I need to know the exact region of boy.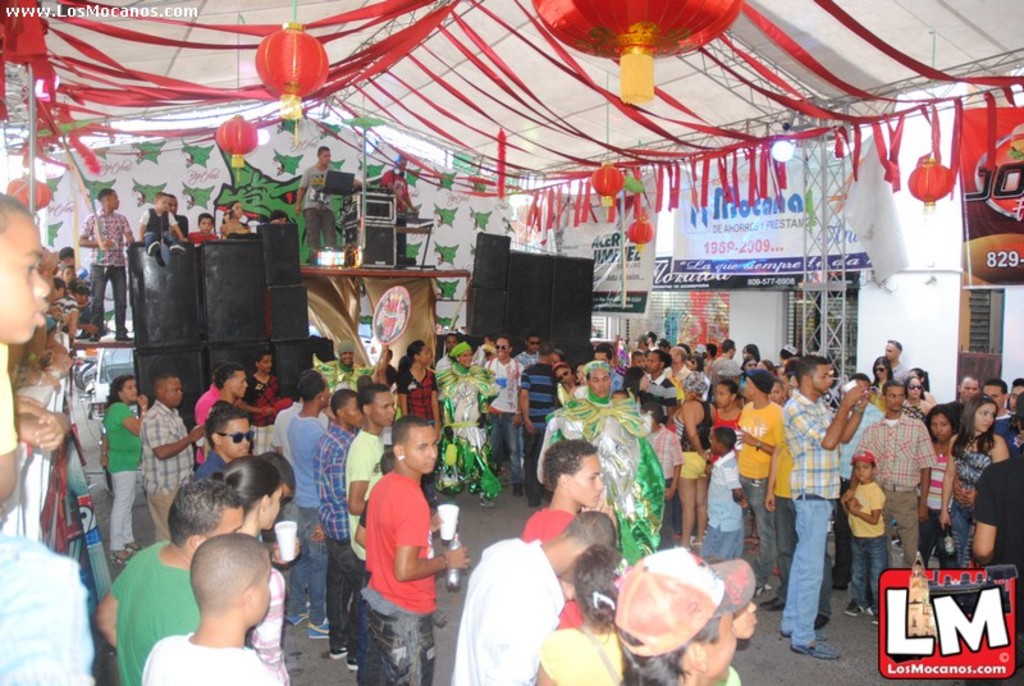
Region: 134 192 188 256.
